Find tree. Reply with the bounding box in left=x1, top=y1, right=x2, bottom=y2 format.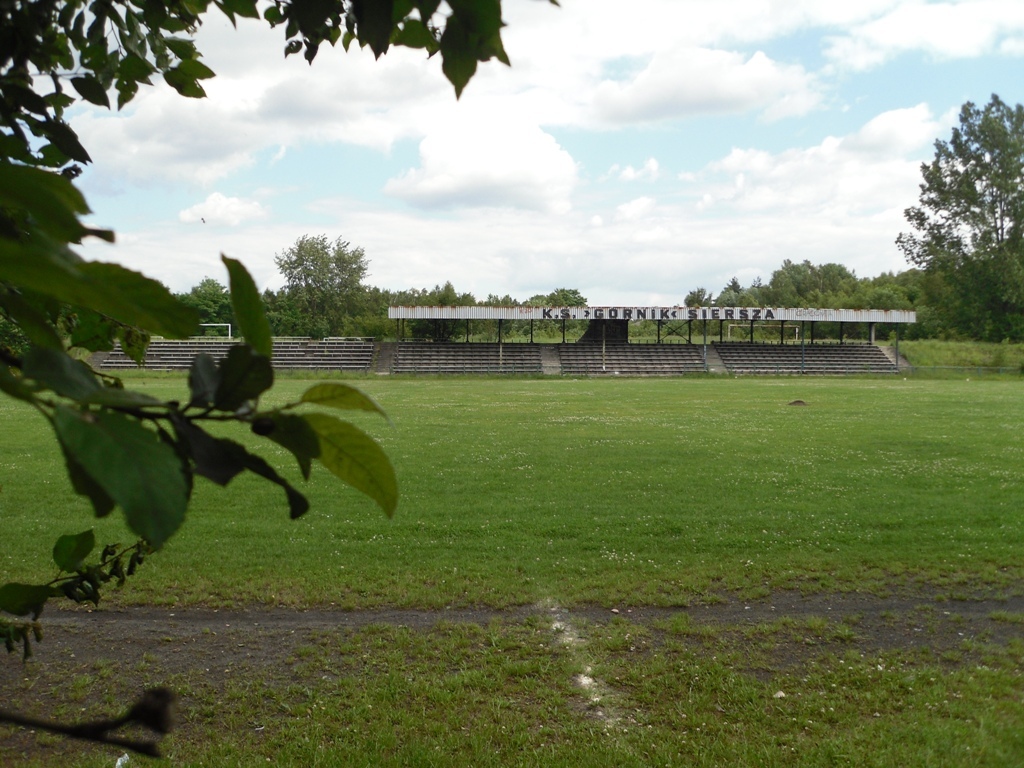
left=276, top=232, right=369, bottom=314.
